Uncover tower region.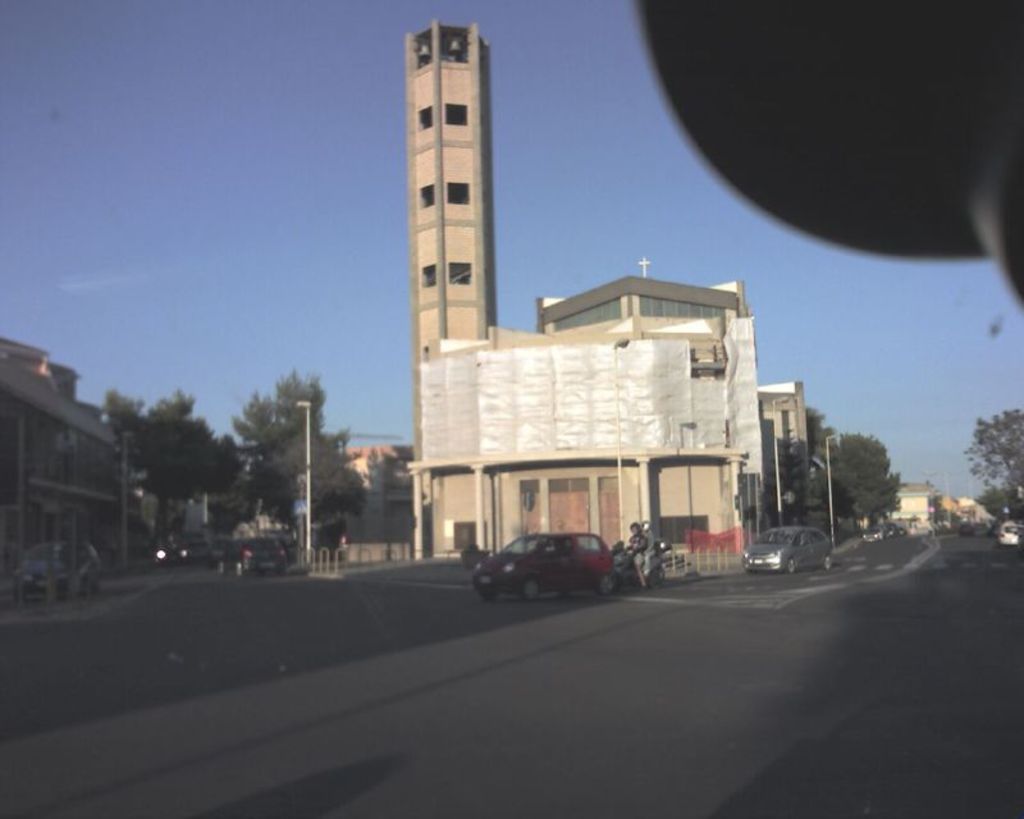
Uncovered: 530:255:749:333.
